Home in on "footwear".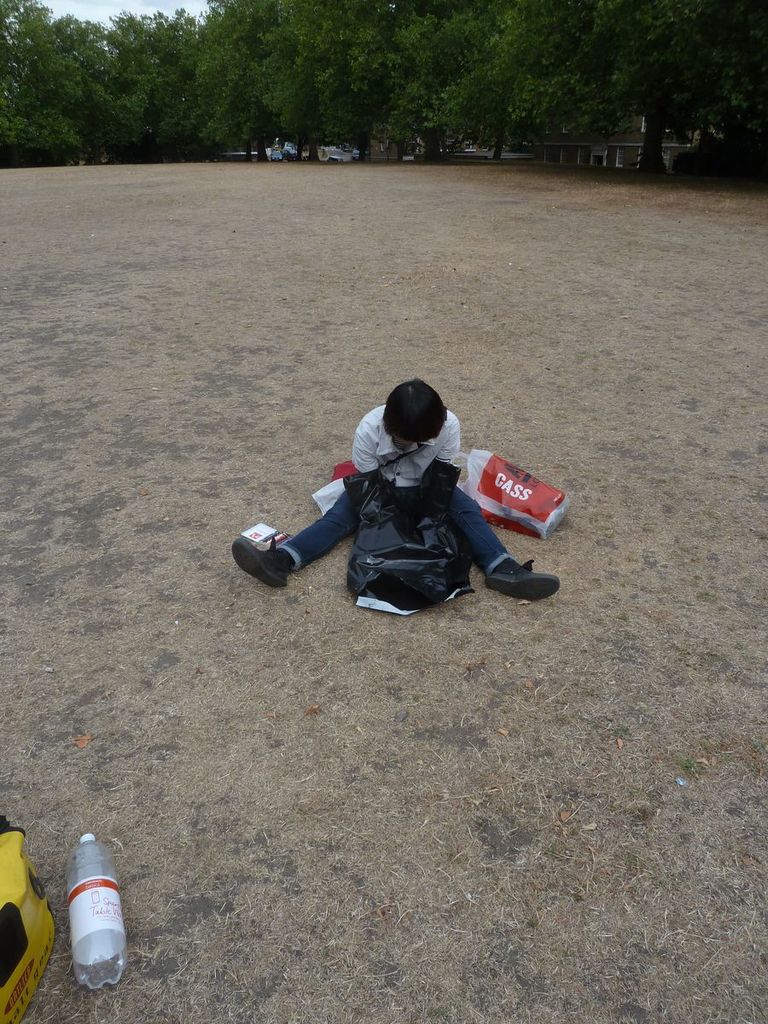
Homed in at region(230, 539, 287, 594).
